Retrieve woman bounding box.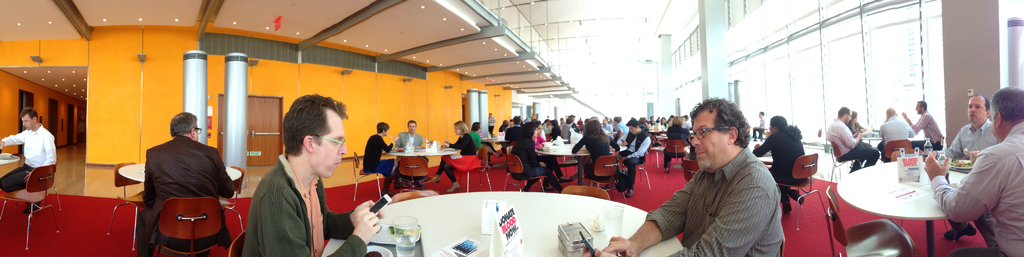
Bounding box: box=[506, 120, 559, 197].
